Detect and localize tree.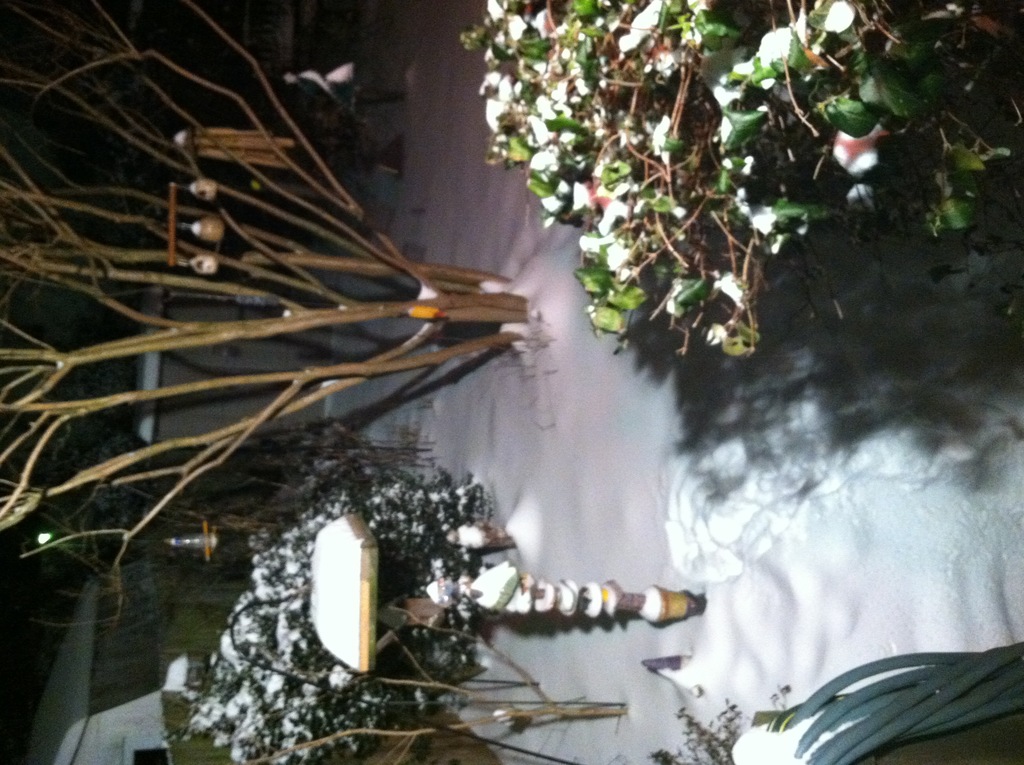
Localized at 0 0 537 619.
